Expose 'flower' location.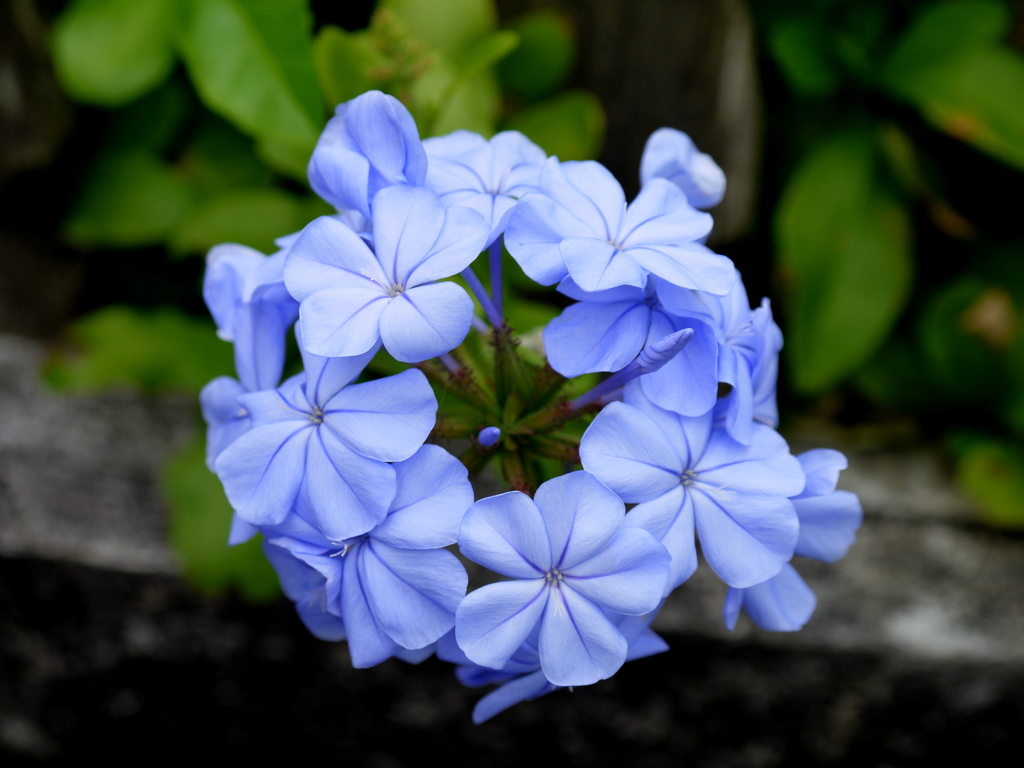
Exposed at select_region(439, 459, 680, 708).
